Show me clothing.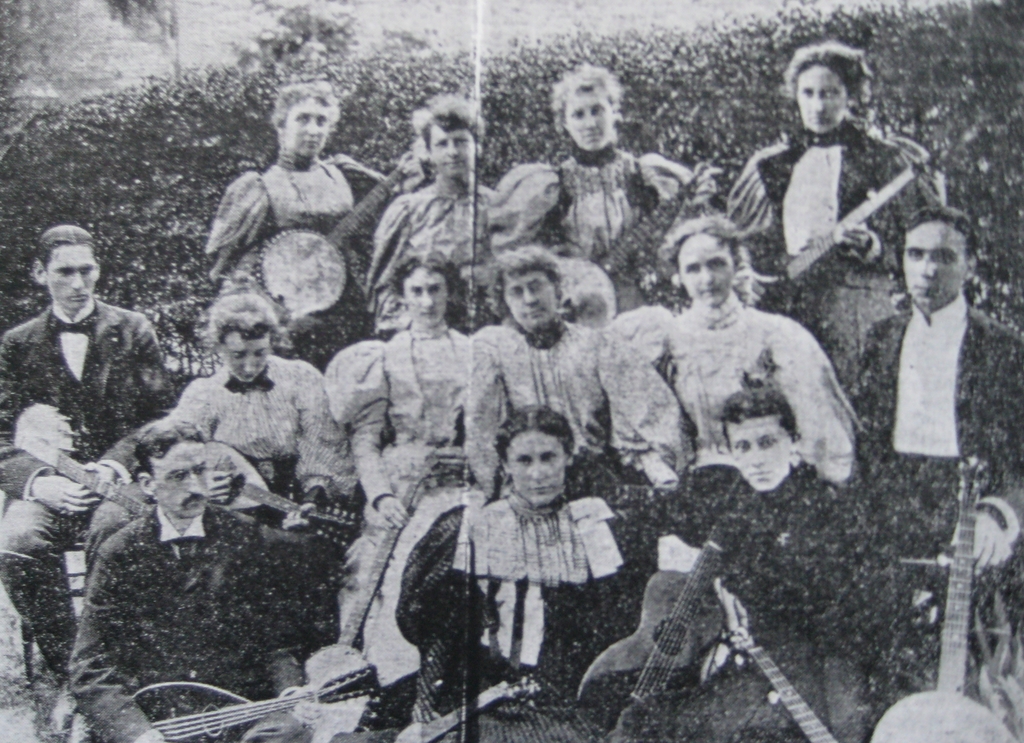
clothing is here: bbox(341, 320, 473, 686).
